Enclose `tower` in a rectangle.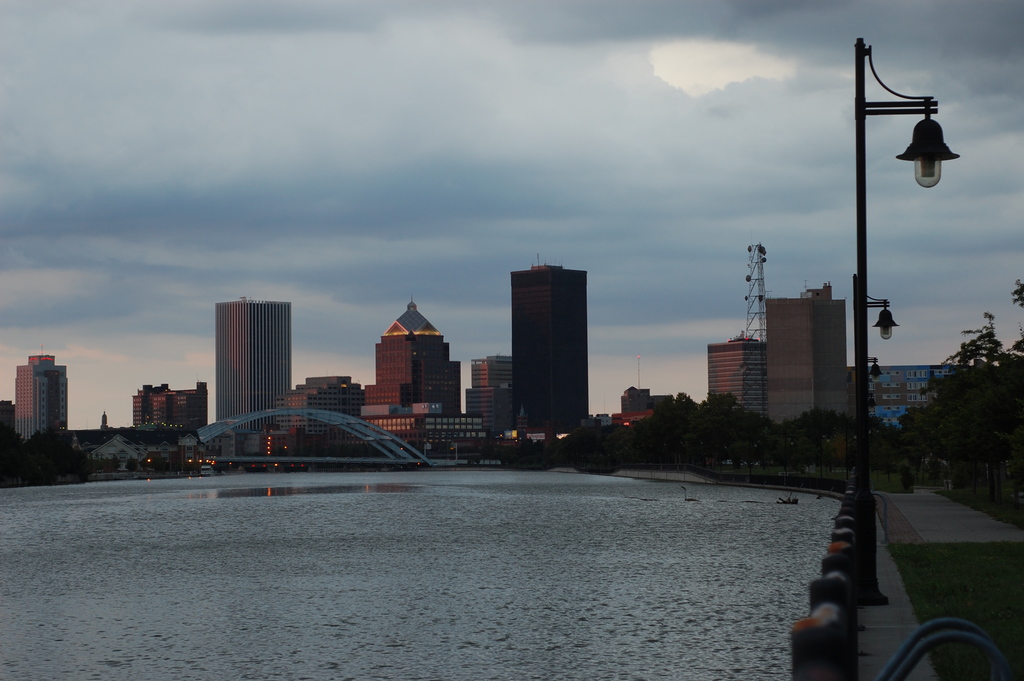
(x1=511, y1=251, x2=588, y2=439).
